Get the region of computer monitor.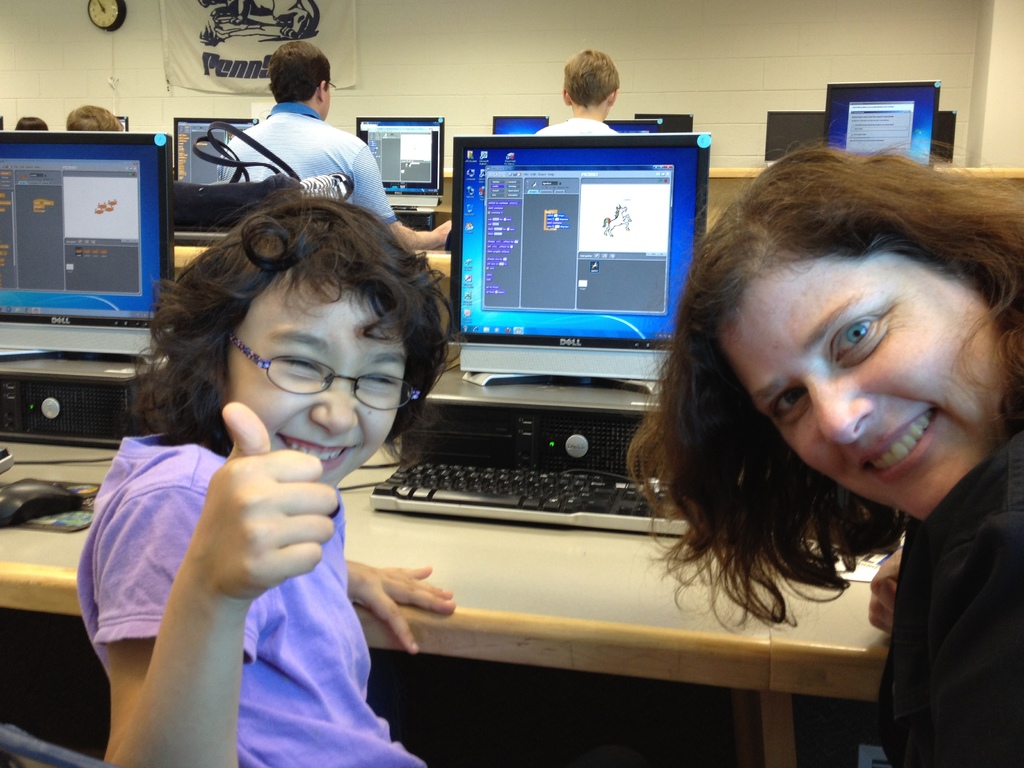
bbox=(767, 111, 826, 167).
